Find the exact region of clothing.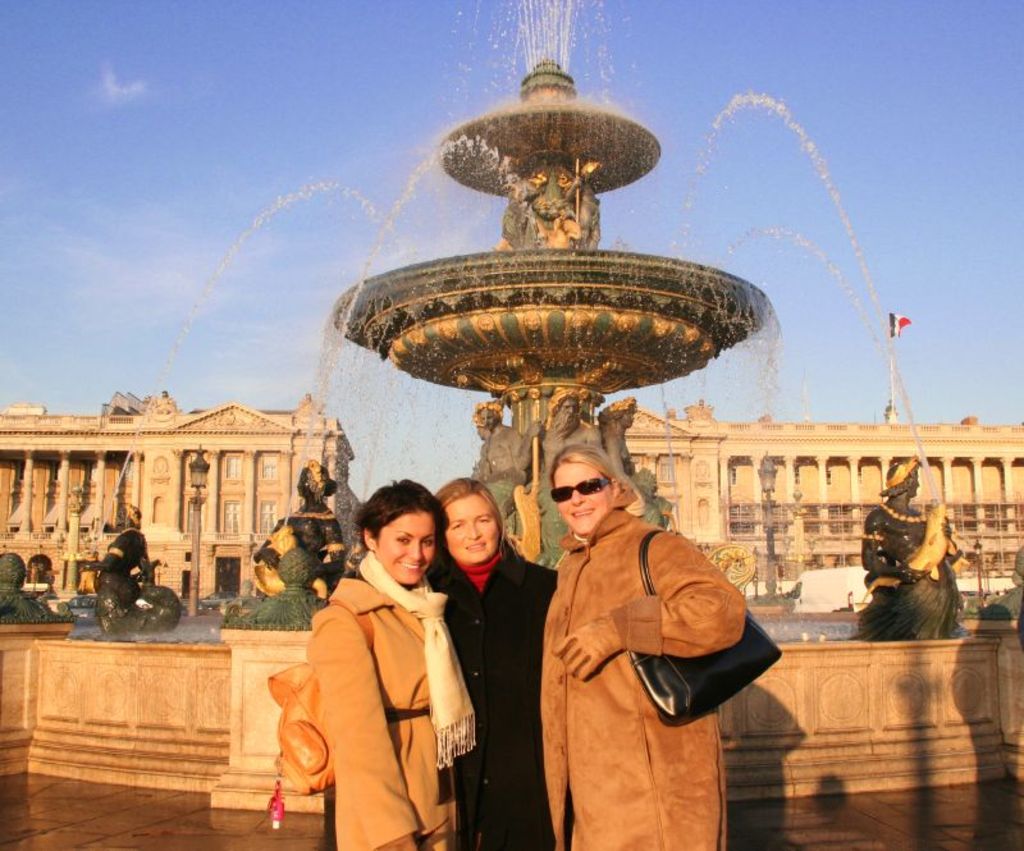
Exact region: (x1=492, y1=459, x2=776, y2=824).
